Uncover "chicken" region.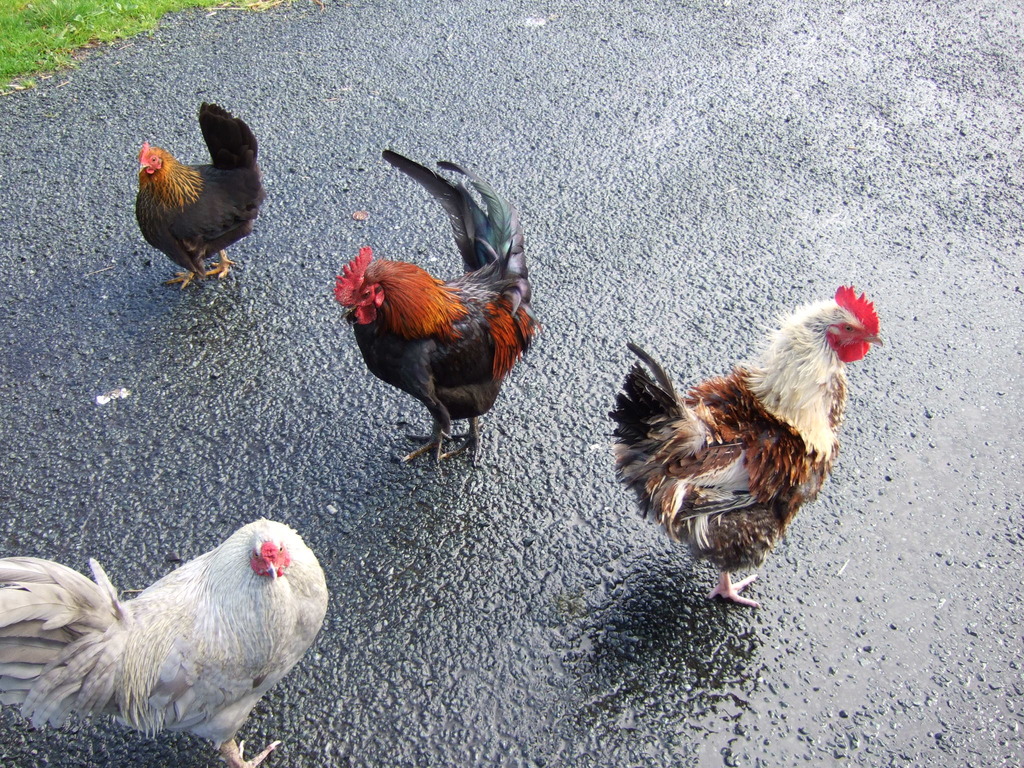
Uncovered: box(0, 512, 328, 767).
